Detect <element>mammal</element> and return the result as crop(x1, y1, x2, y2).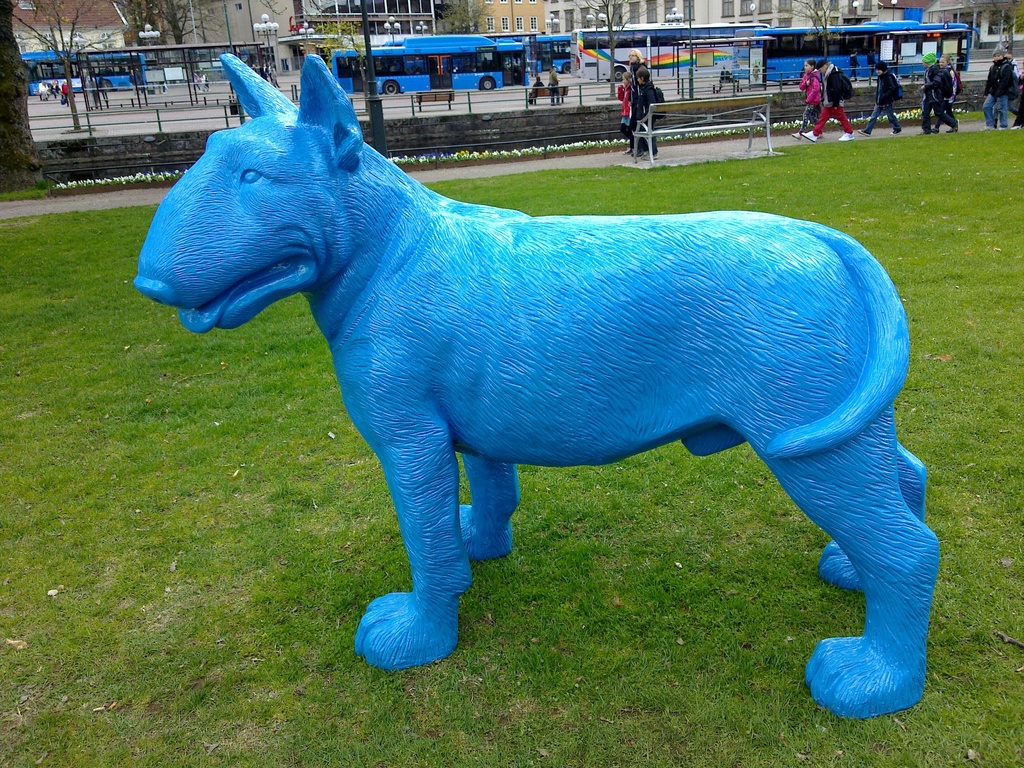
crop(49, 79, 61, 93).
